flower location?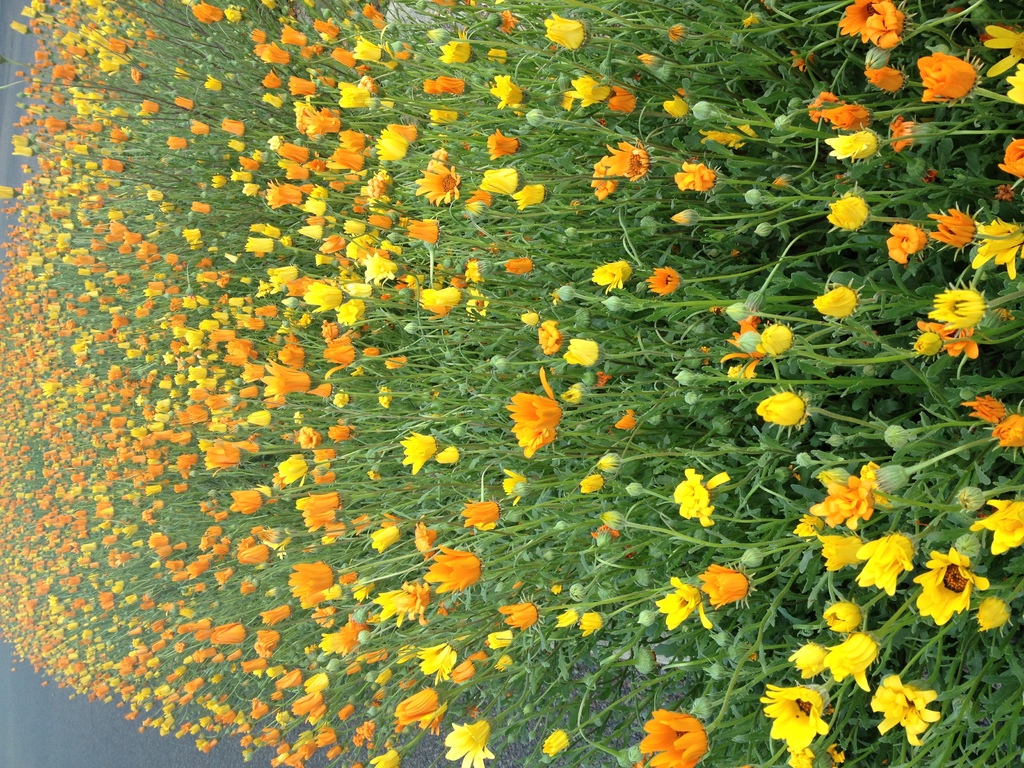
(x1=303, y1=506, x2=332, y2=531)
